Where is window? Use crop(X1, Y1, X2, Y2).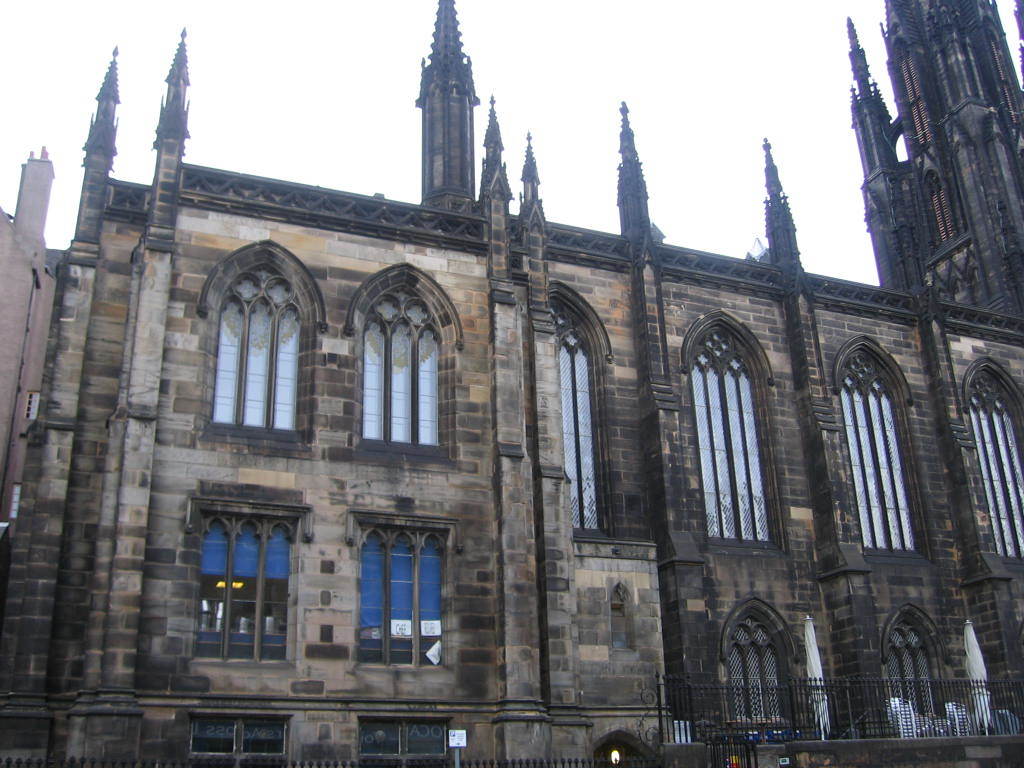
crop(344, 259, 467, 469).
